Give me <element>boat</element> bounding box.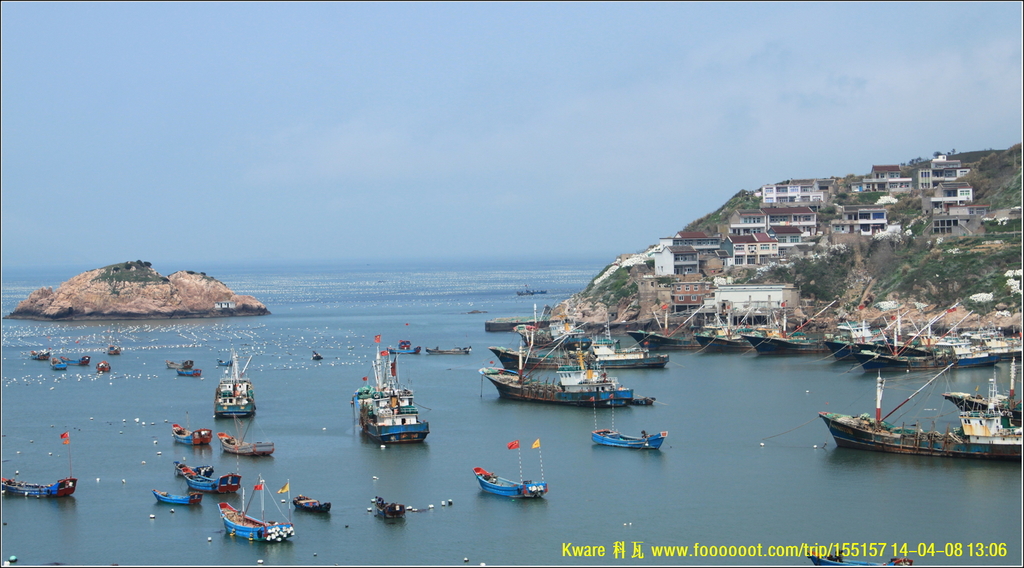
(219, 476, 295, 544).
